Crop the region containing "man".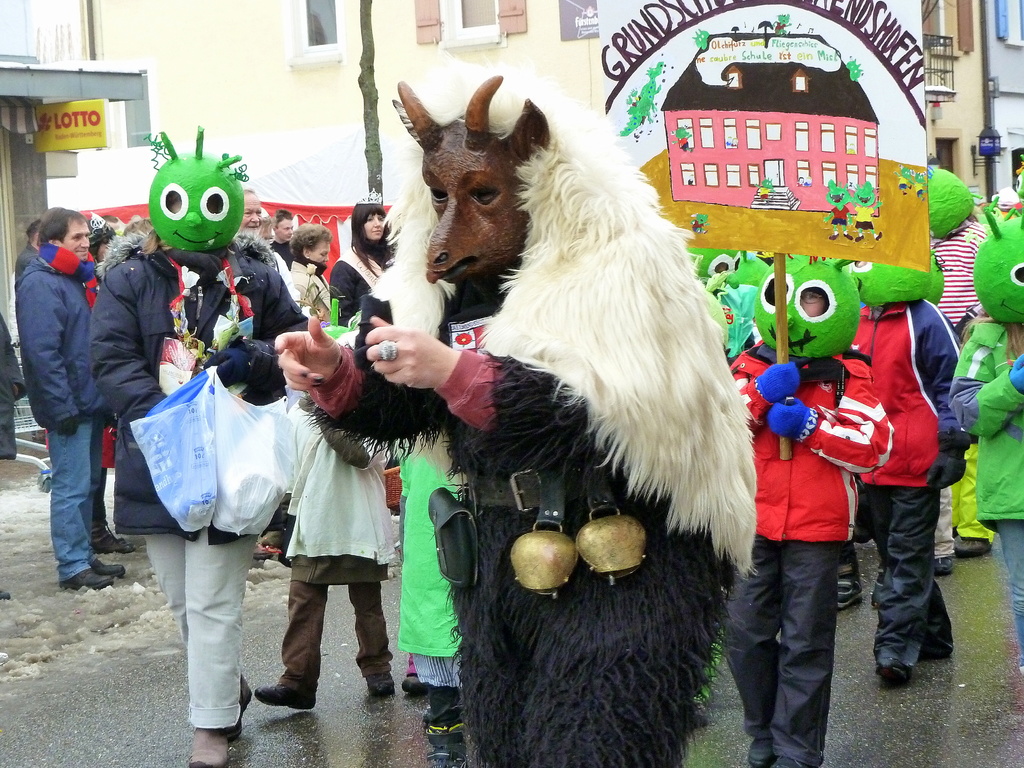
Crop region: select_region(815, 211, 974, 716).
